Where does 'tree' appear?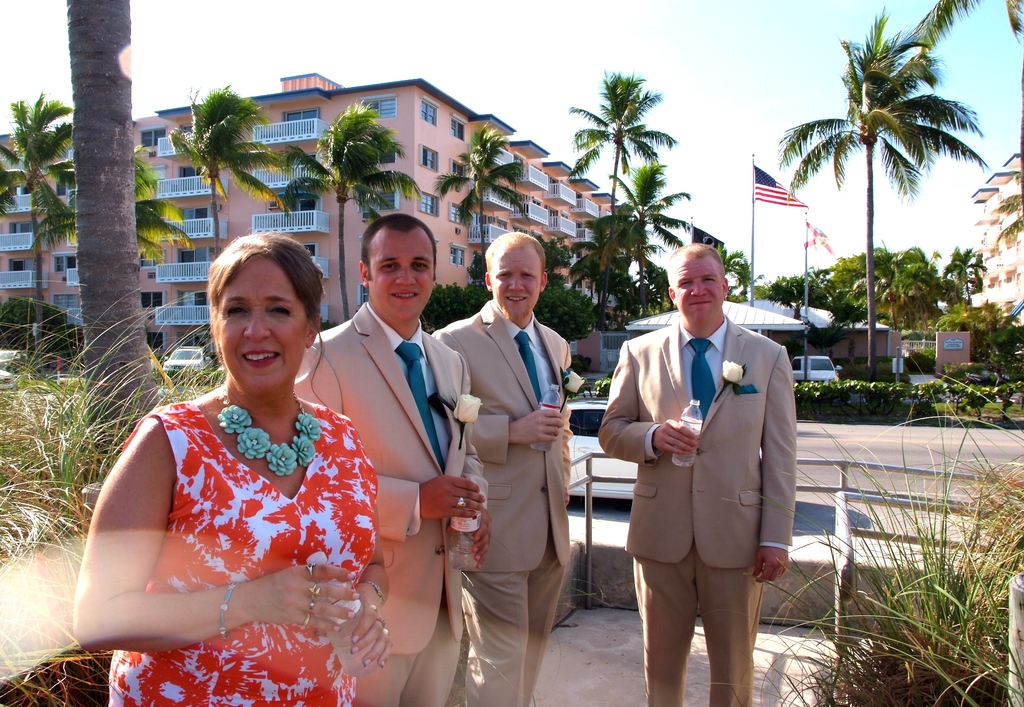
Appears at bbox=(606, 150, 687, 337).
